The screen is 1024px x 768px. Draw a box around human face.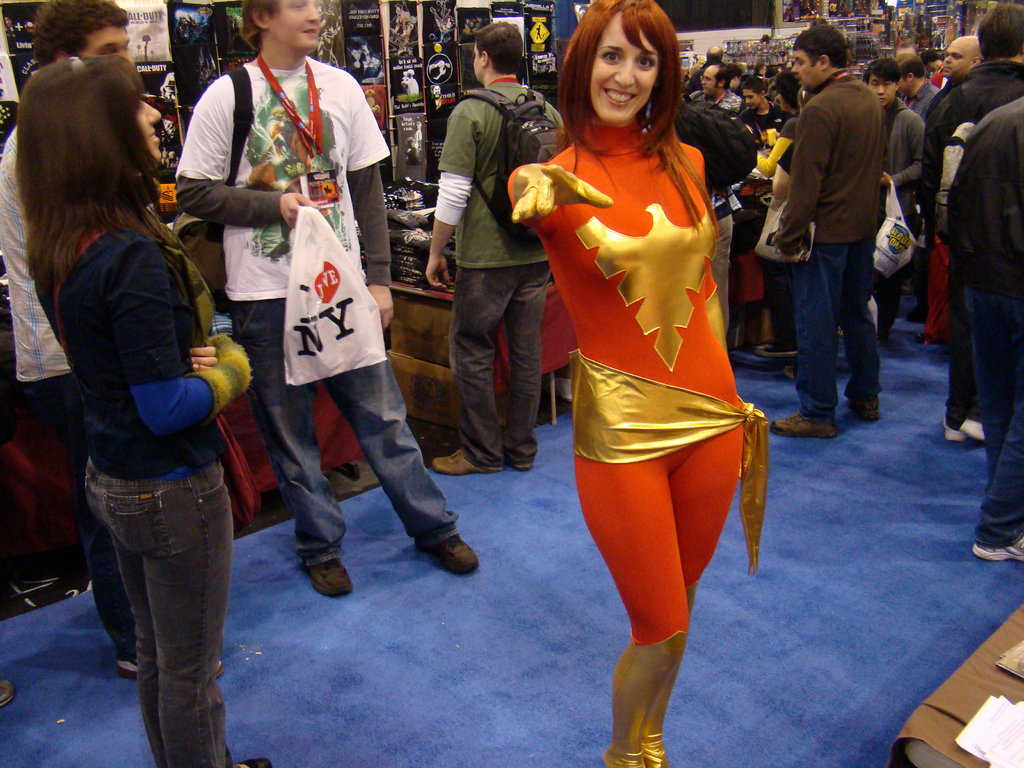
<box>741,86,764,109</box>.
